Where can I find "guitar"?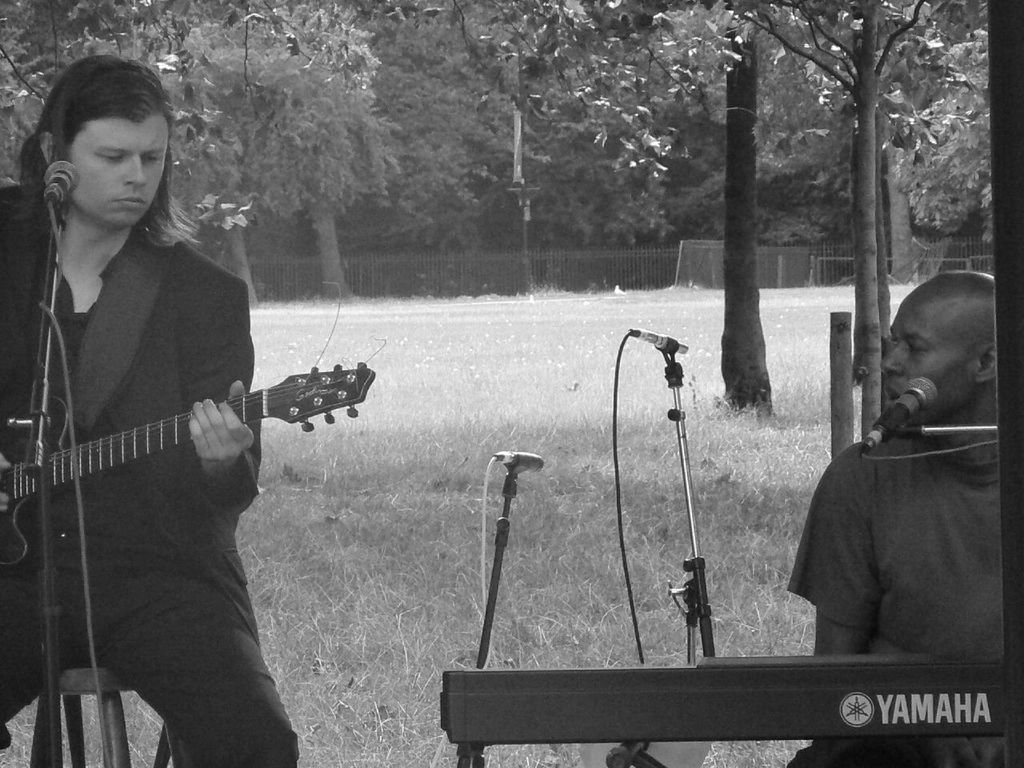
You can find it at (11,336,371,536).
